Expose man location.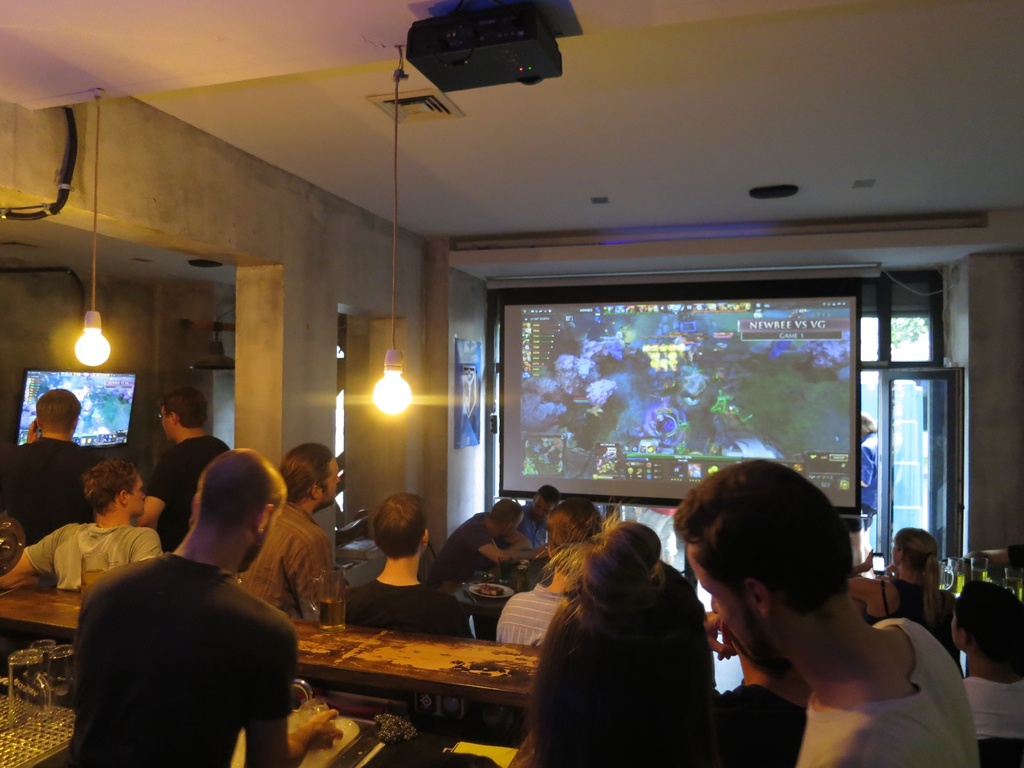
Exposed at 236 441 348 626.
